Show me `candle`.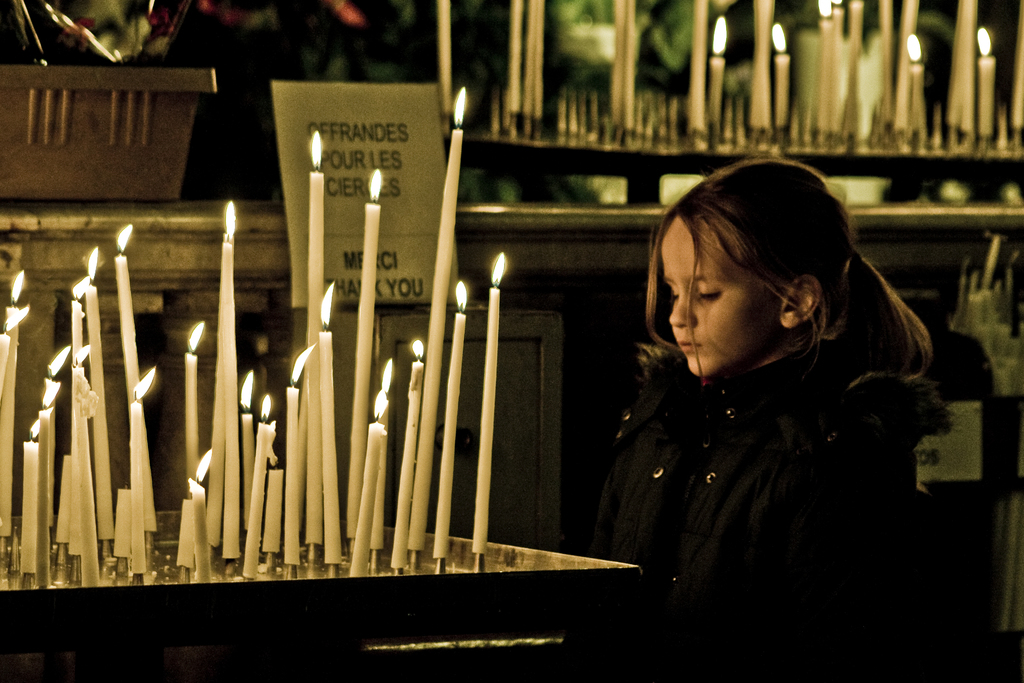
`candle` is here: 945:0:978:131.
